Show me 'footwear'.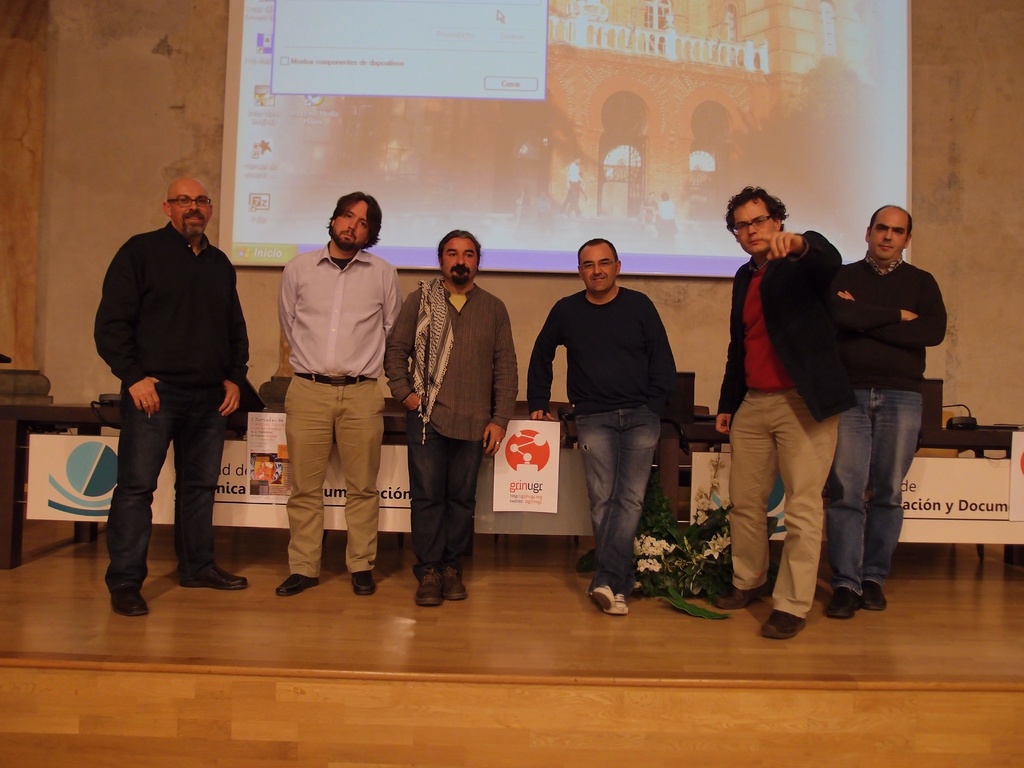
'footwear' is here: left=349, top=569, right=378, bottom=596.
